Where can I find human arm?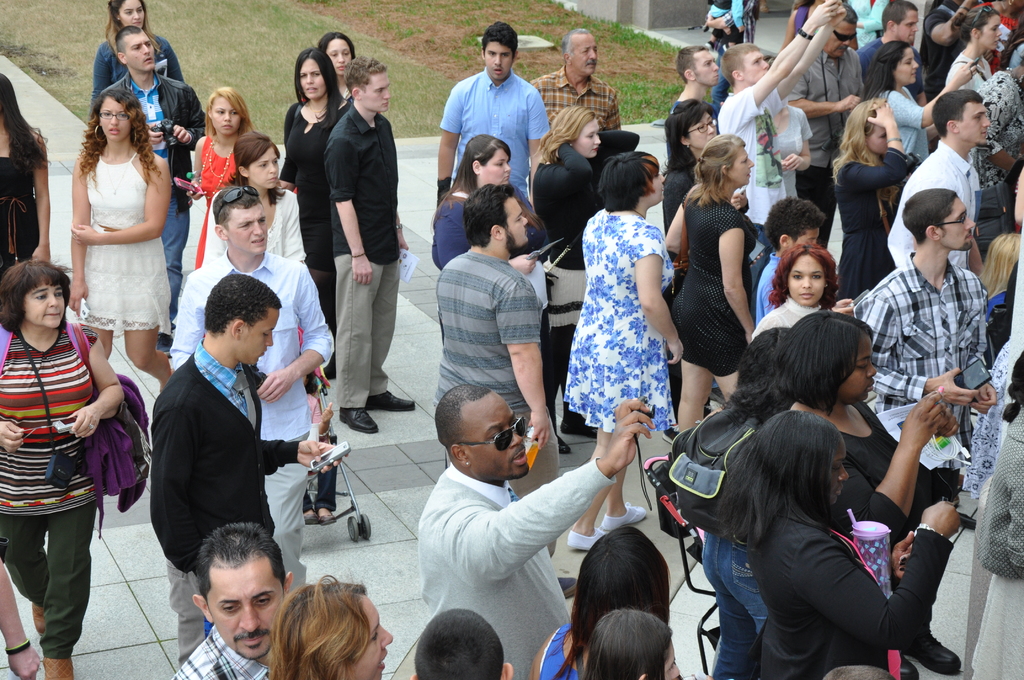
You can find it at select_region(550, 139, 595, 193).
